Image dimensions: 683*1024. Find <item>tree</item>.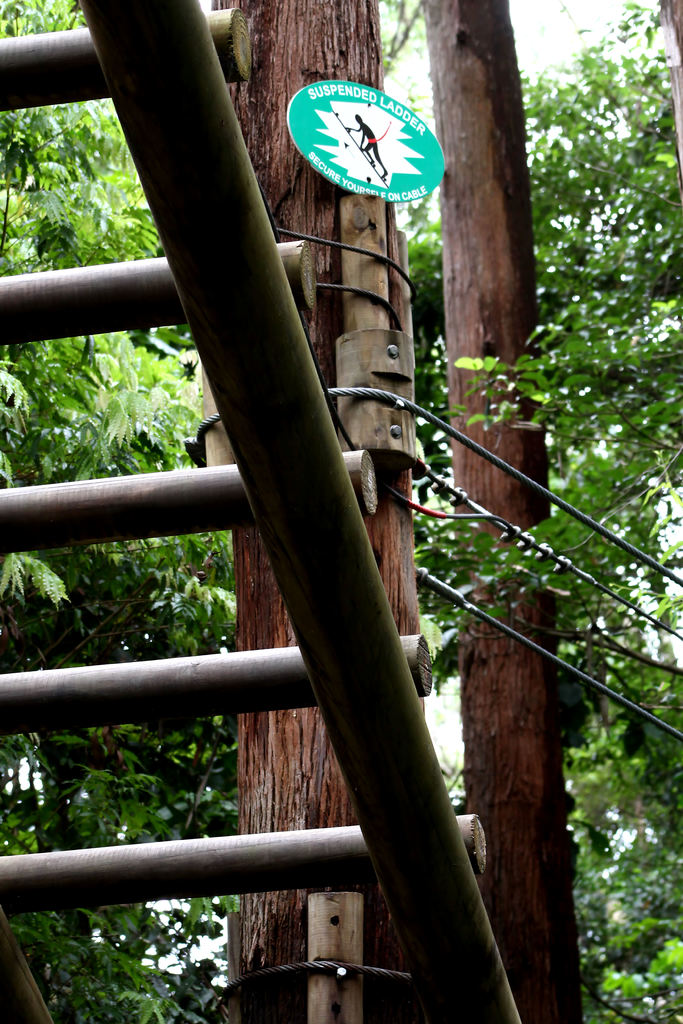
(0,0,270,1023).
